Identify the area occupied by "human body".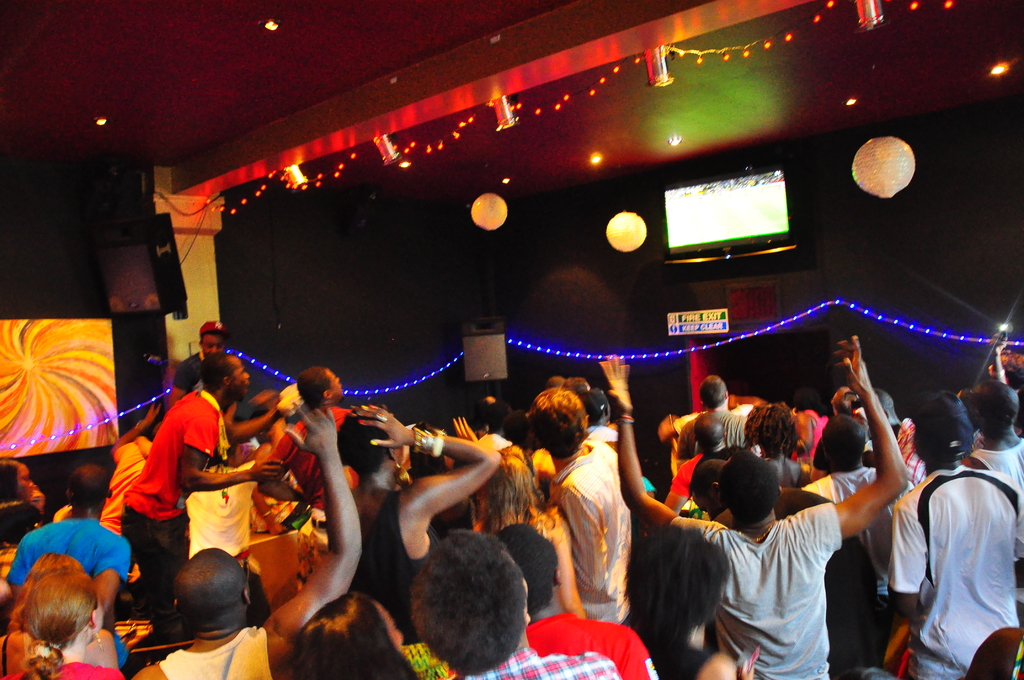
Area: 164 318 239 413.
